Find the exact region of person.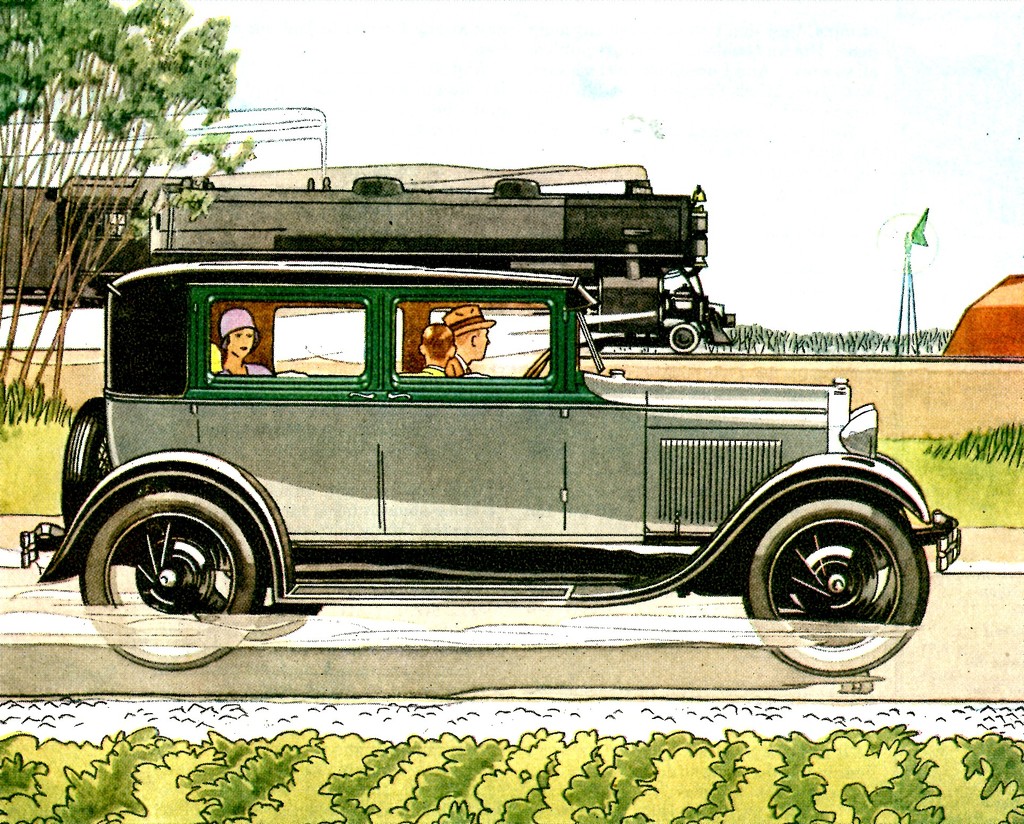
Exact region: select_region(217, 307, 271, 376).
